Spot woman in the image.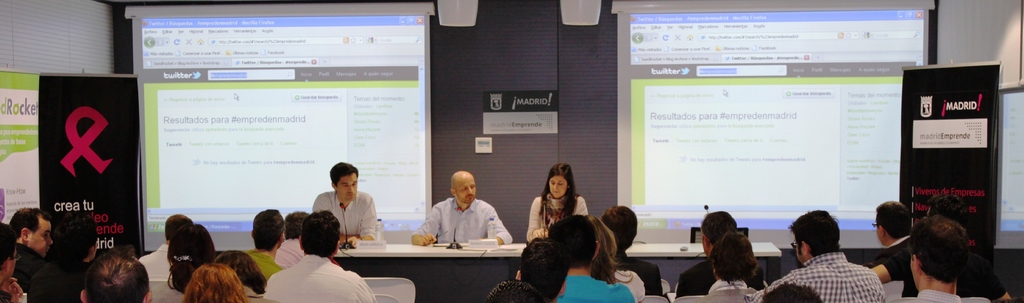
woman found at locate(583, 212, 646, 302).
